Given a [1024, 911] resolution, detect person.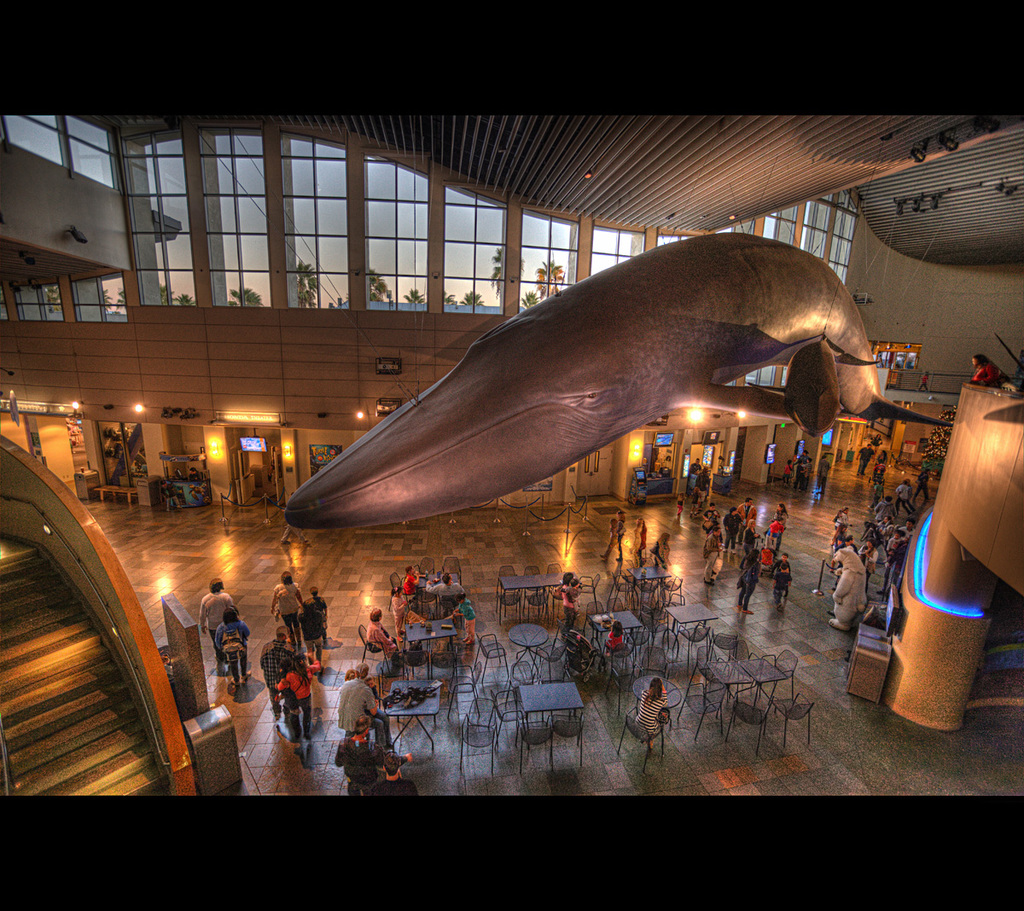
pyautogui.locateOnScreen(431, 573, 464, 605).
